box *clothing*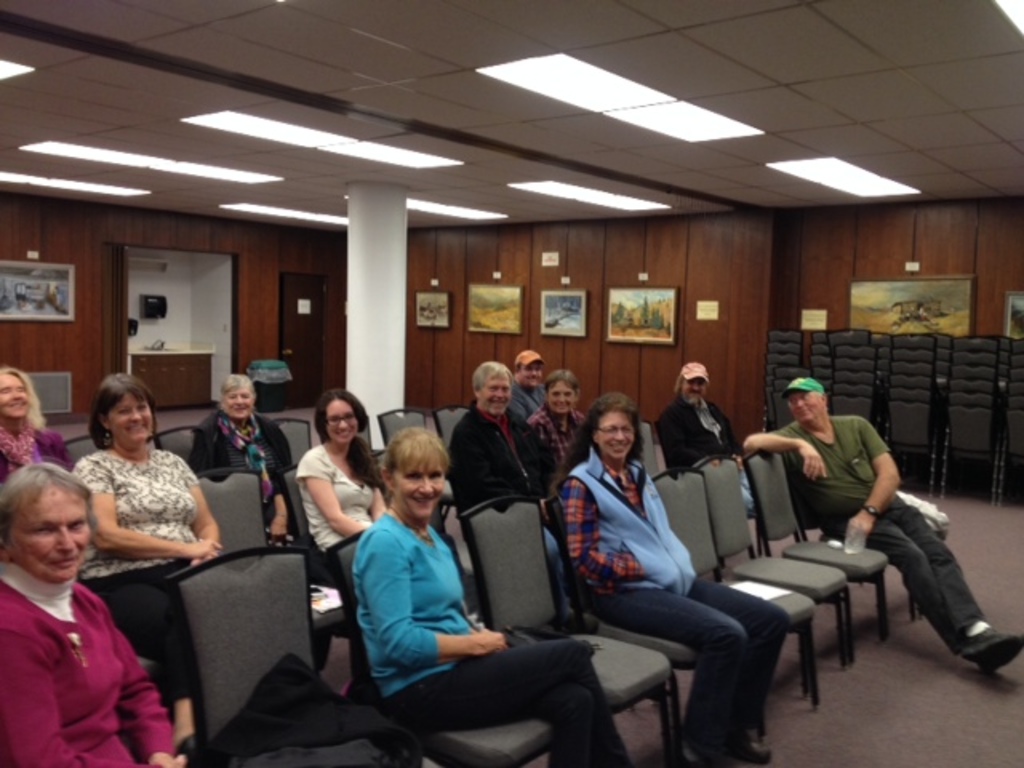
Rect(445, 403, 533, 512)
